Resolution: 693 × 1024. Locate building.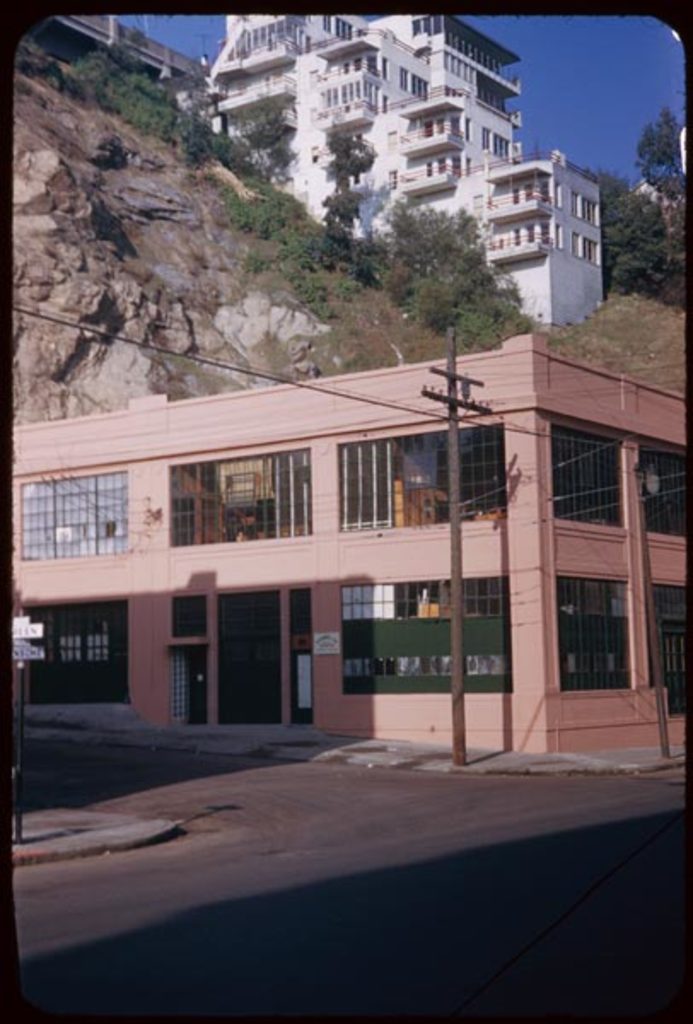
select_region(14, 336, 684, 753).
